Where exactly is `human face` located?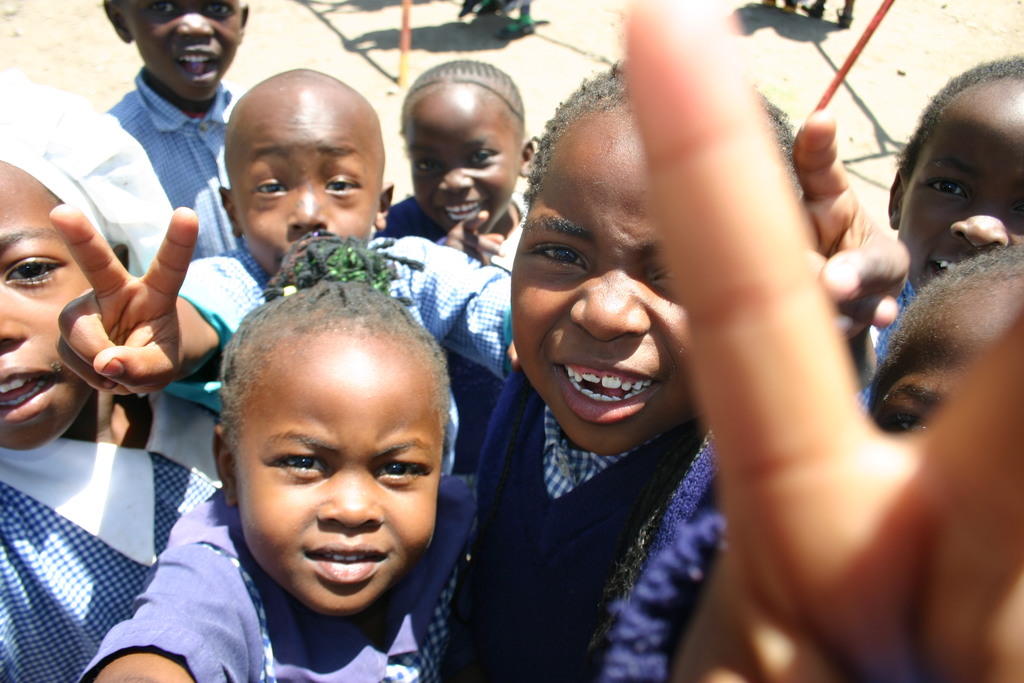
Its bounding box is 232/96/377/269.
